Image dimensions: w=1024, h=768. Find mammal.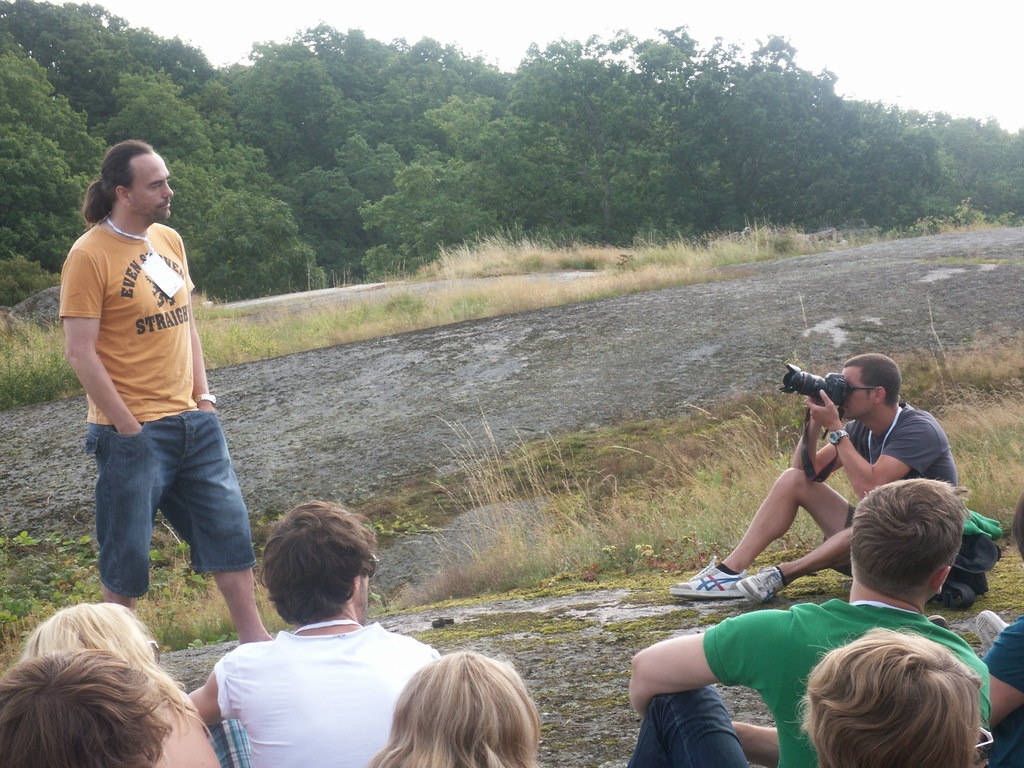
(left=366, top=648, right=543, bottom=767).
